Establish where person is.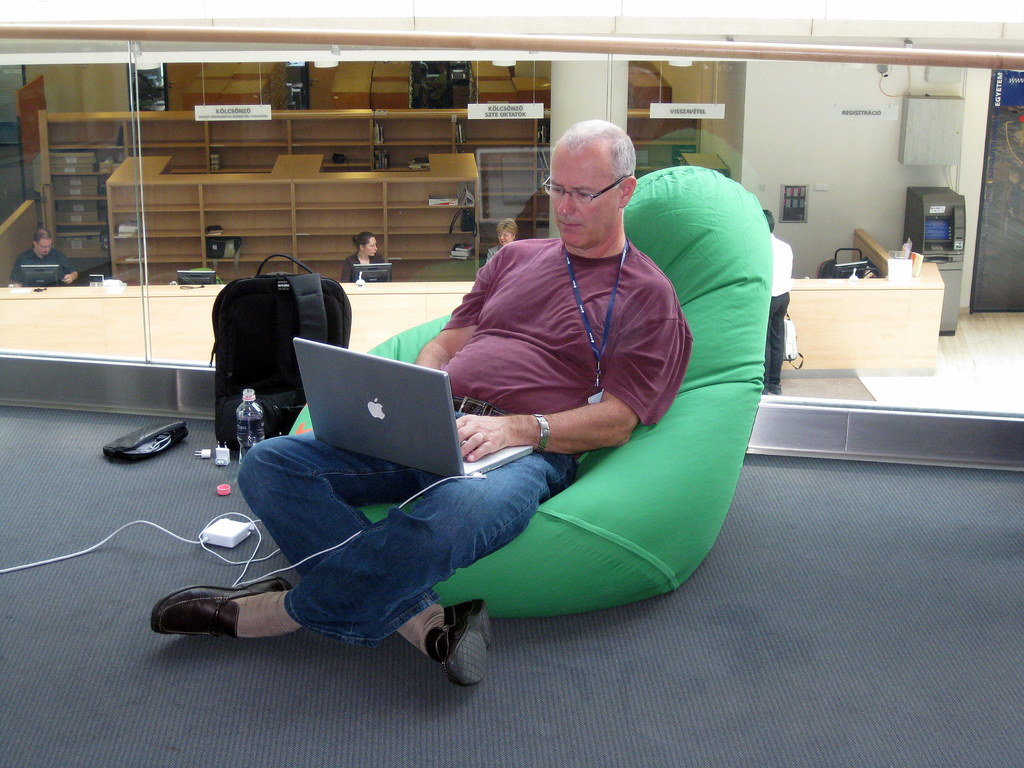
Established at [x1=340, y1=230, x2=386, y2=282].
